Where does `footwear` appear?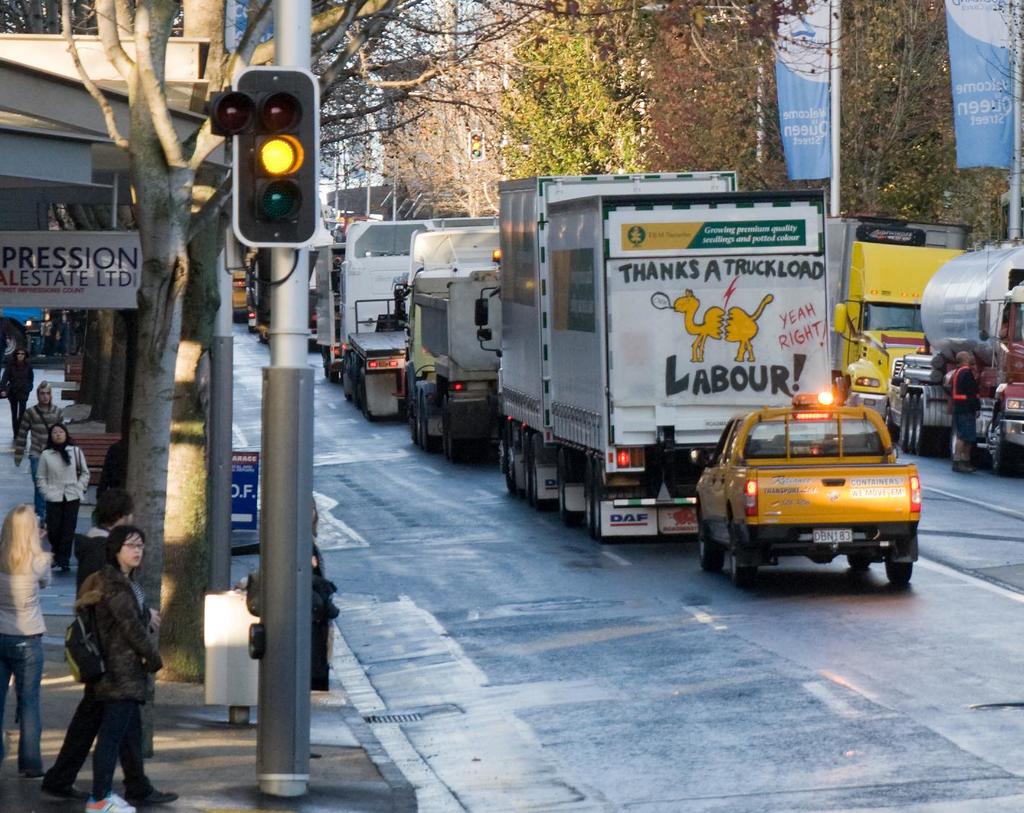
Appears at Rect(86, 792, 139, 812).
